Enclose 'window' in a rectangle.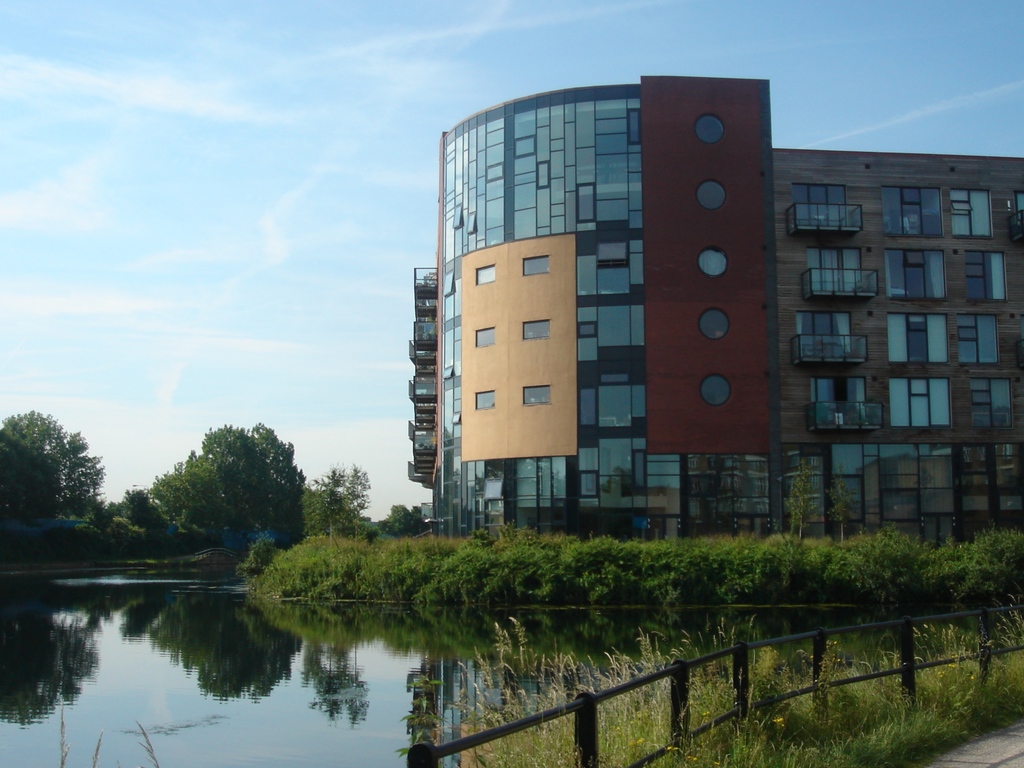
bbox=[957, 246, 1005, 299].
